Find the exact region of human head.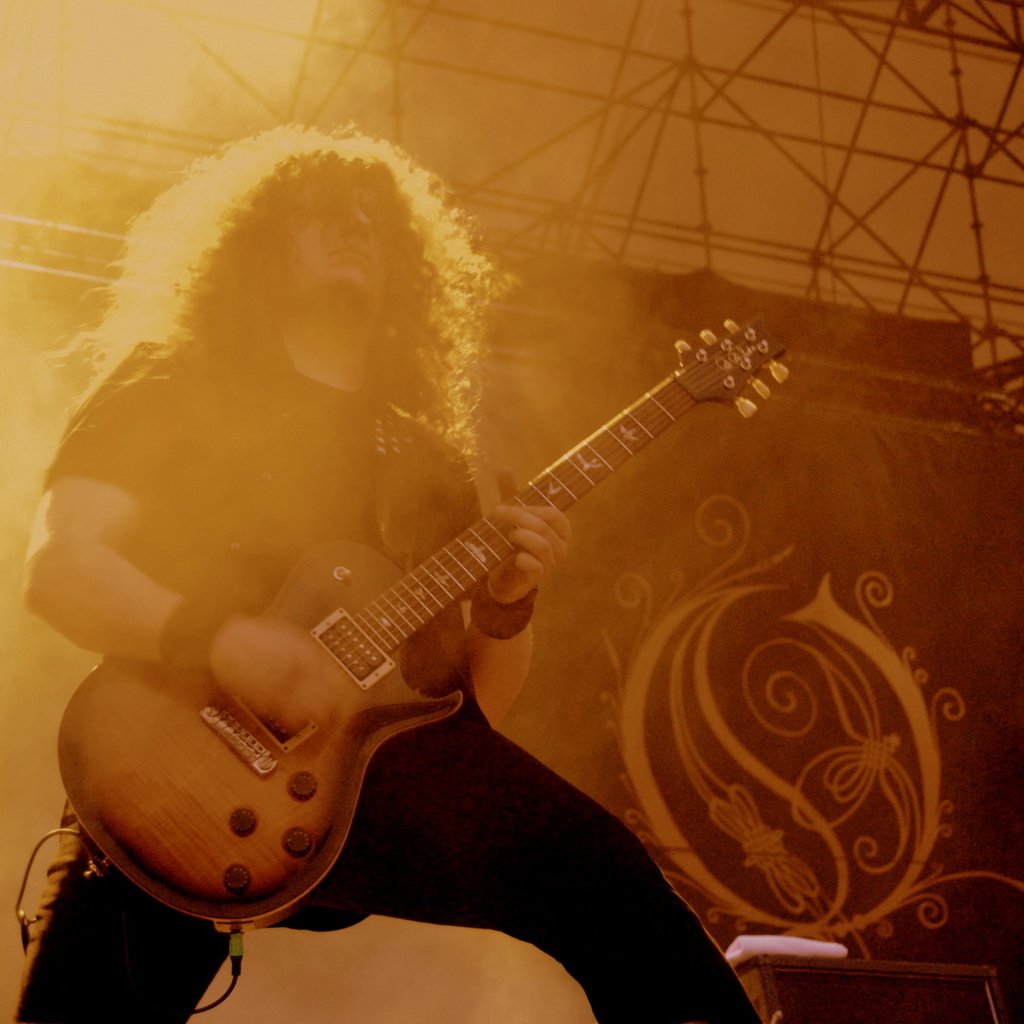
Exact region: {"left": 158, "top": 139, "right": 463, "bottom": 340}.
